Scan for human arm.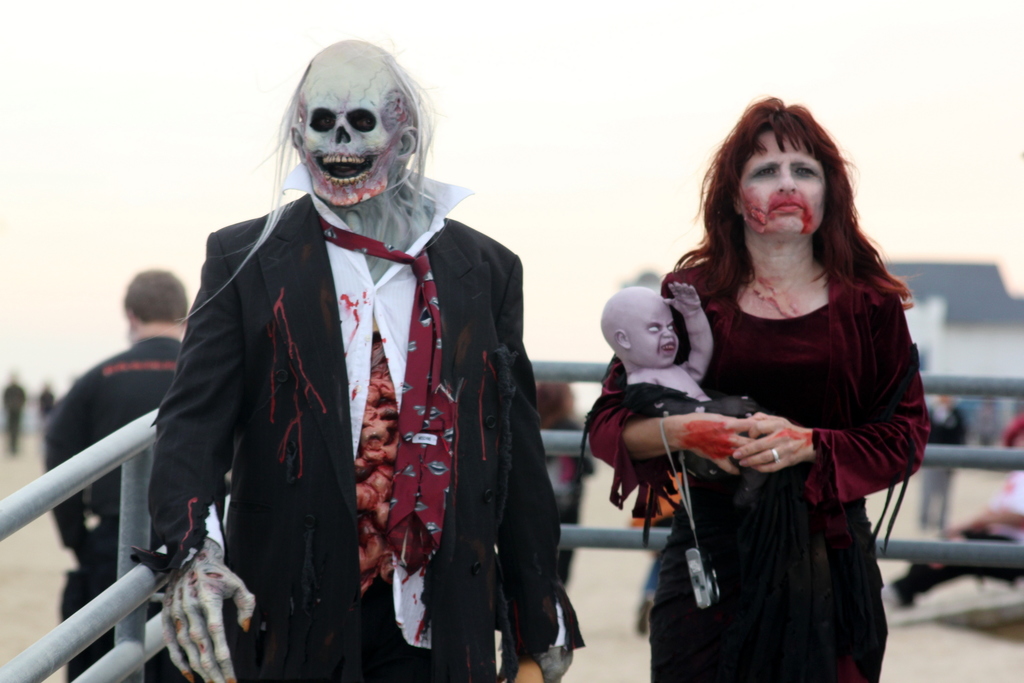
Scan result: 42:367:97:550.
